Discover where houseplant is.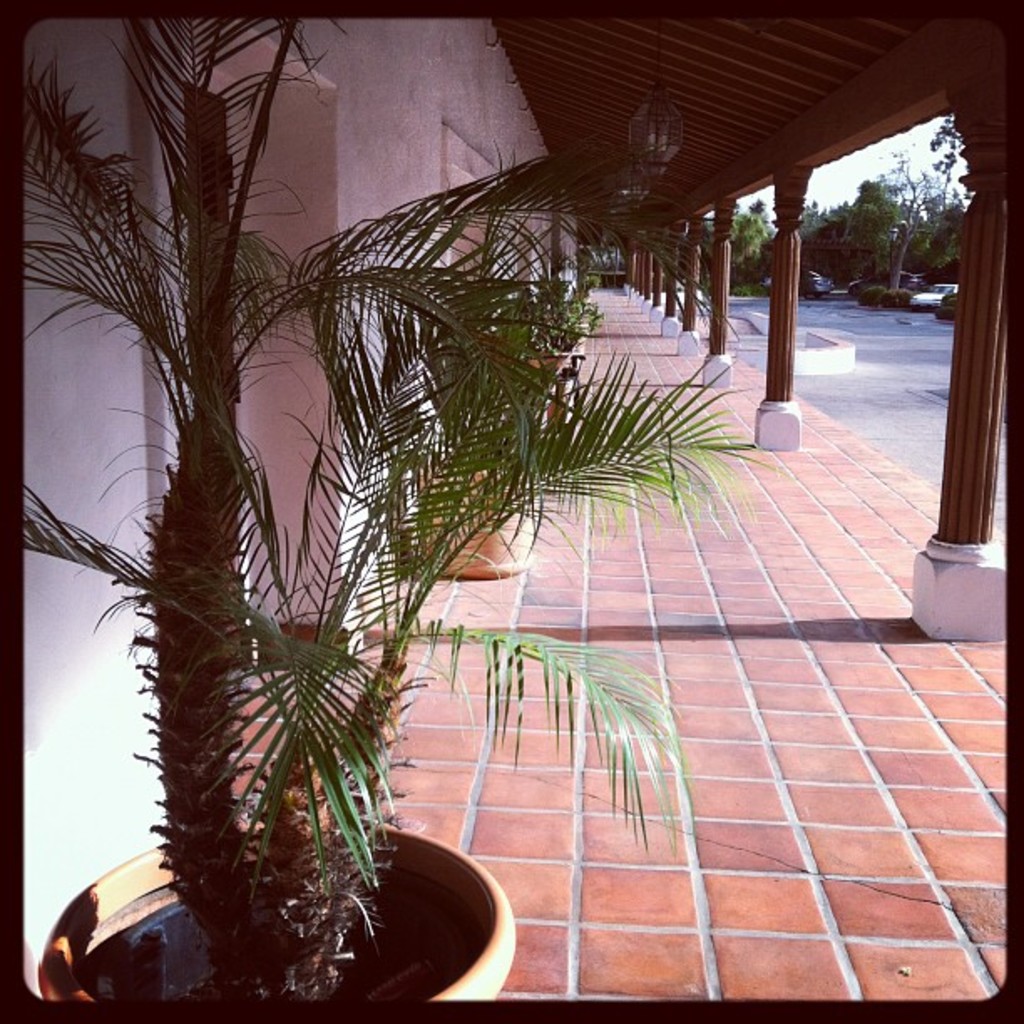
Discovered at [44, 52, 763, 1023].
